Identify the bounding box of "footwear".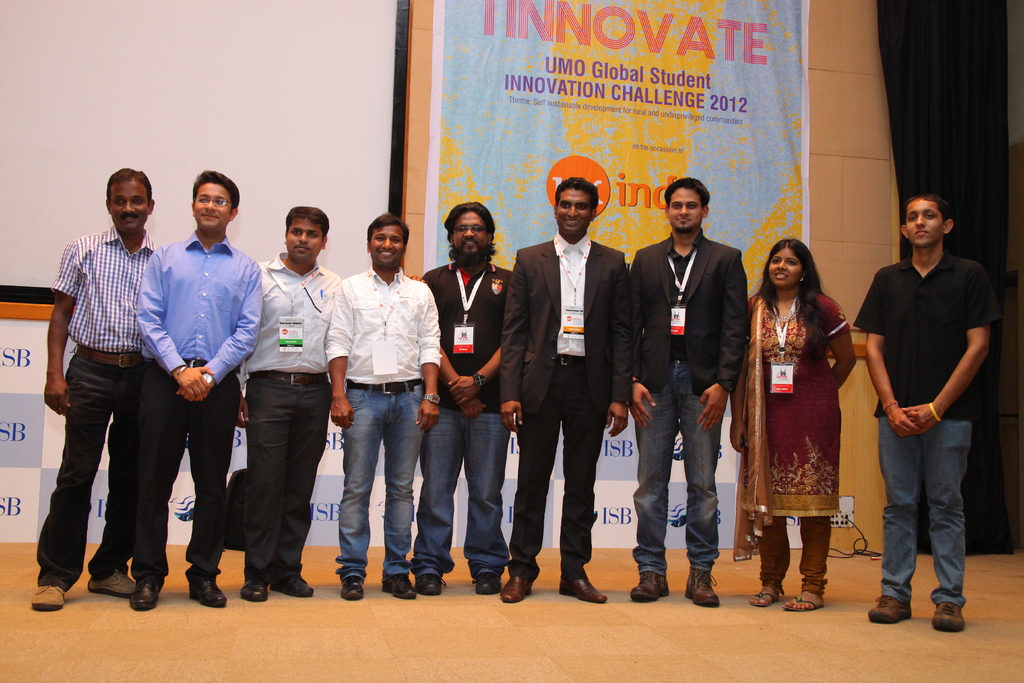
select_region(32, 584, 67, 614).
